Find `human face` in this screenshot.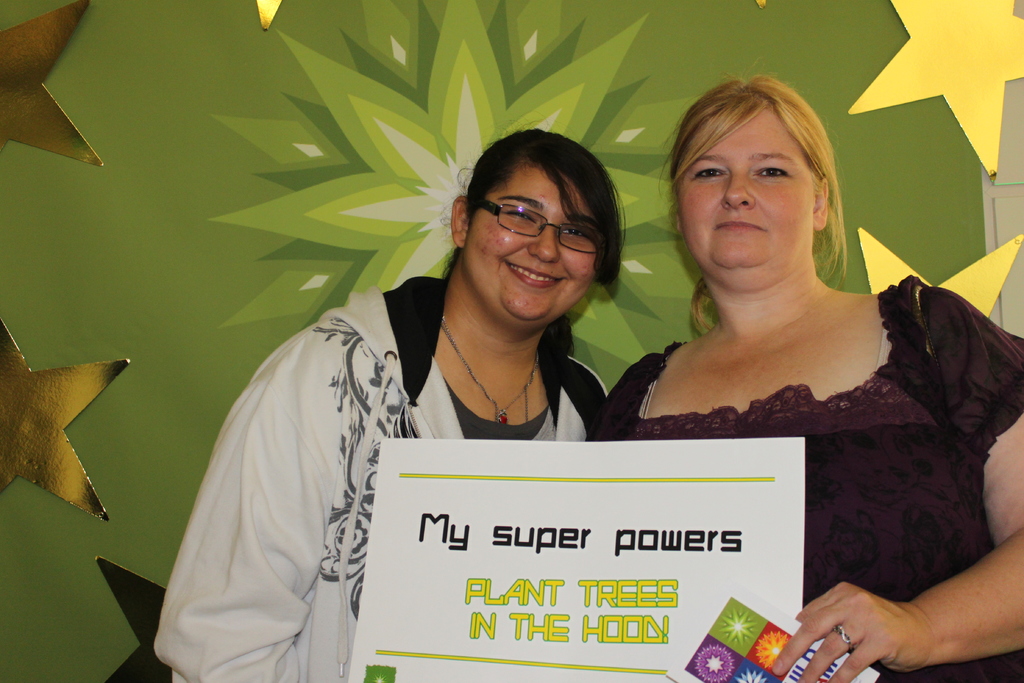
The bounding box for `human face` is rect(463, 162, 601, 325).
